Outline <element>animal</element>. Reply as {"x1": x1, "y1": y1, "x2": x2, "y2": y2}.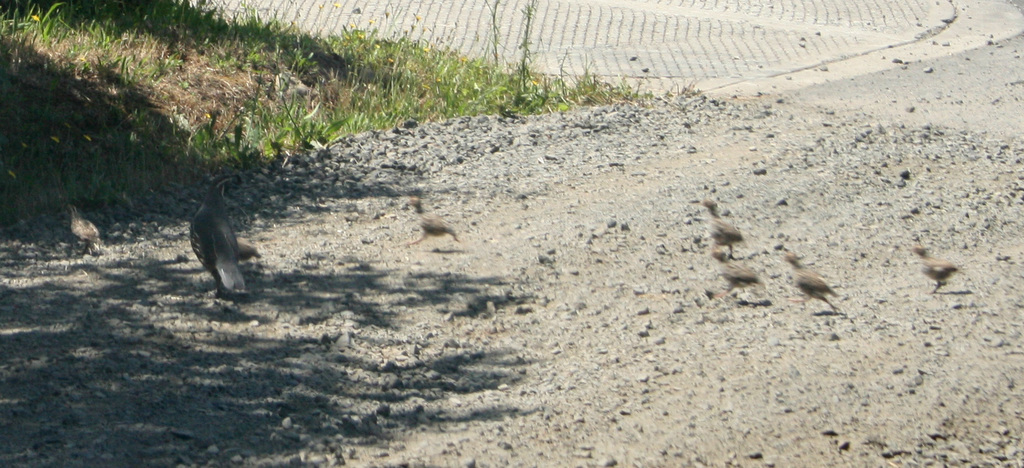
{"x1": 716, "y1": 249, "x2": 772, "y2": 297}.
